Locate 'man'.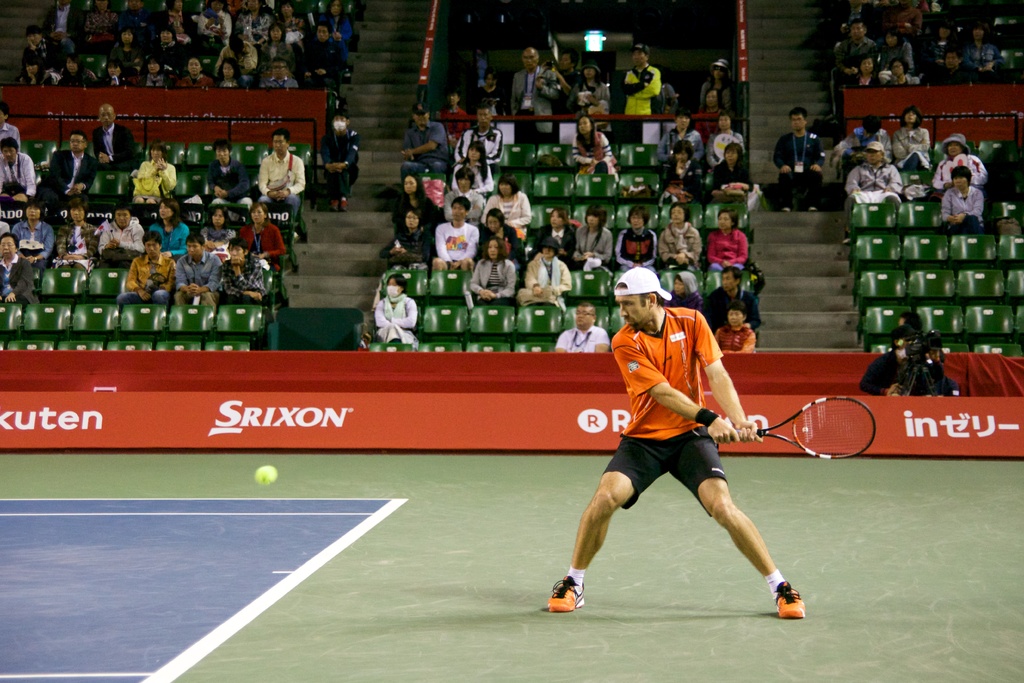
Bounding box: BBox(0, 100, 22, 149).
